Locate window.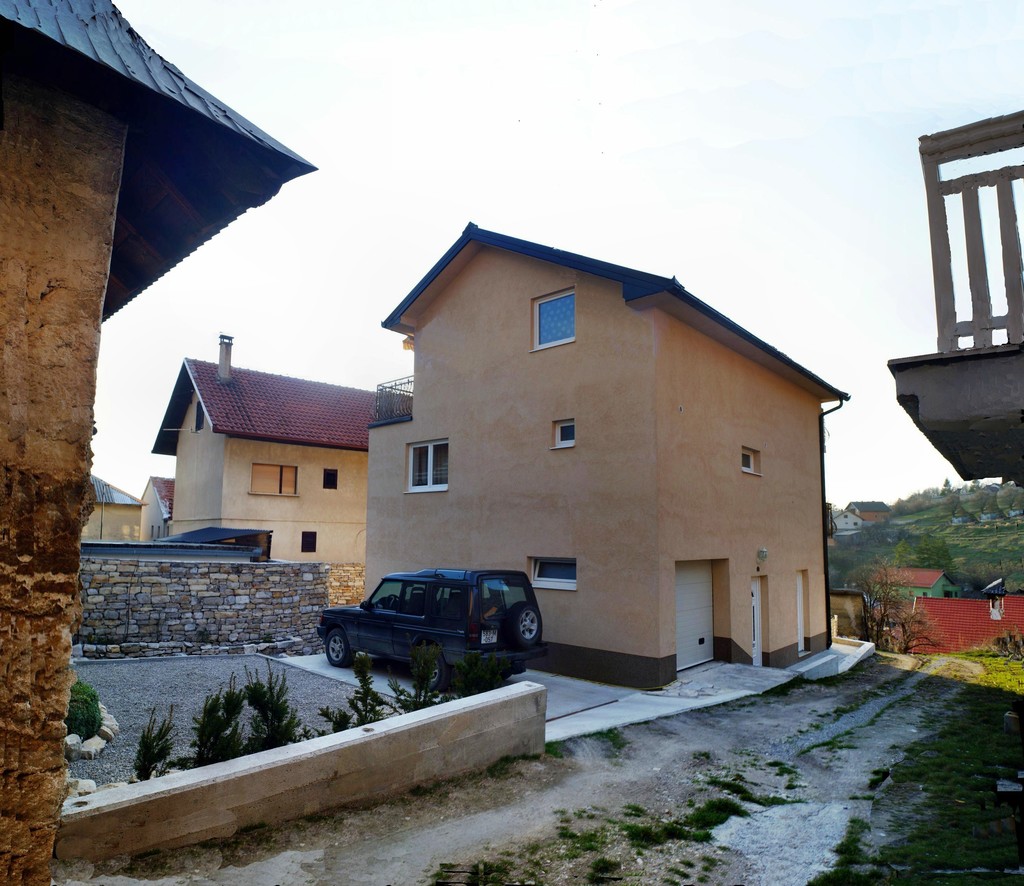
Bounding box: select_region(535, 284, 576, 348).
